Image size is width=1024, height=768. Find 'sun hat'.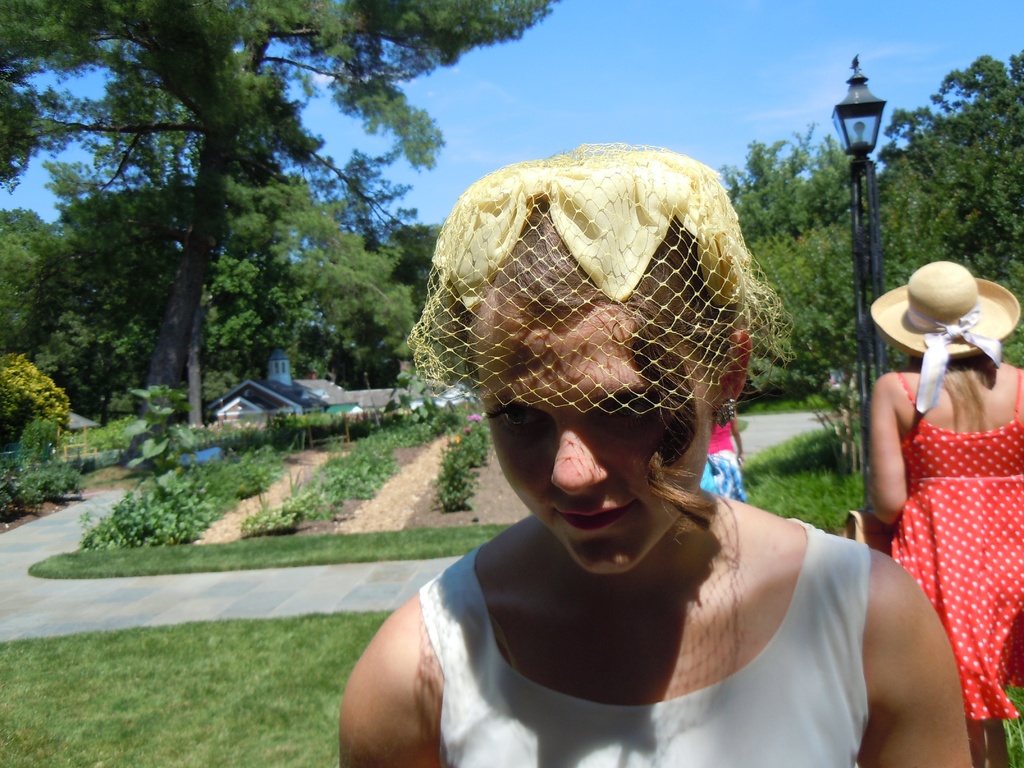
x1=872, y1=259, x2=1023, y2=412.
